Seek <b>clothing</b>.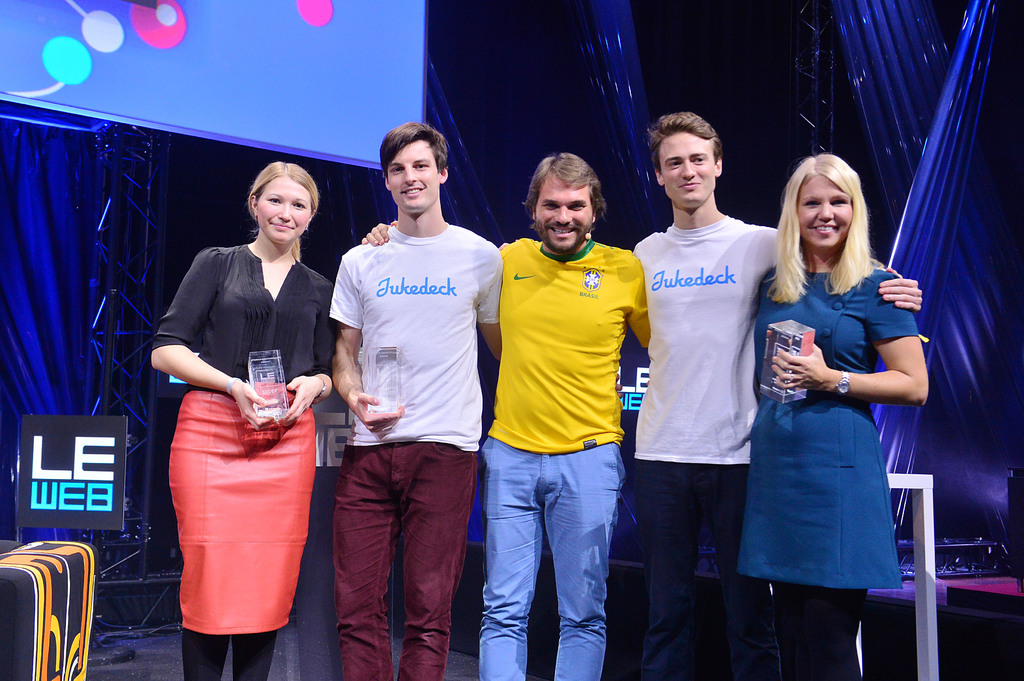
[x1=753, y1=238, x2=932, y2=674].
